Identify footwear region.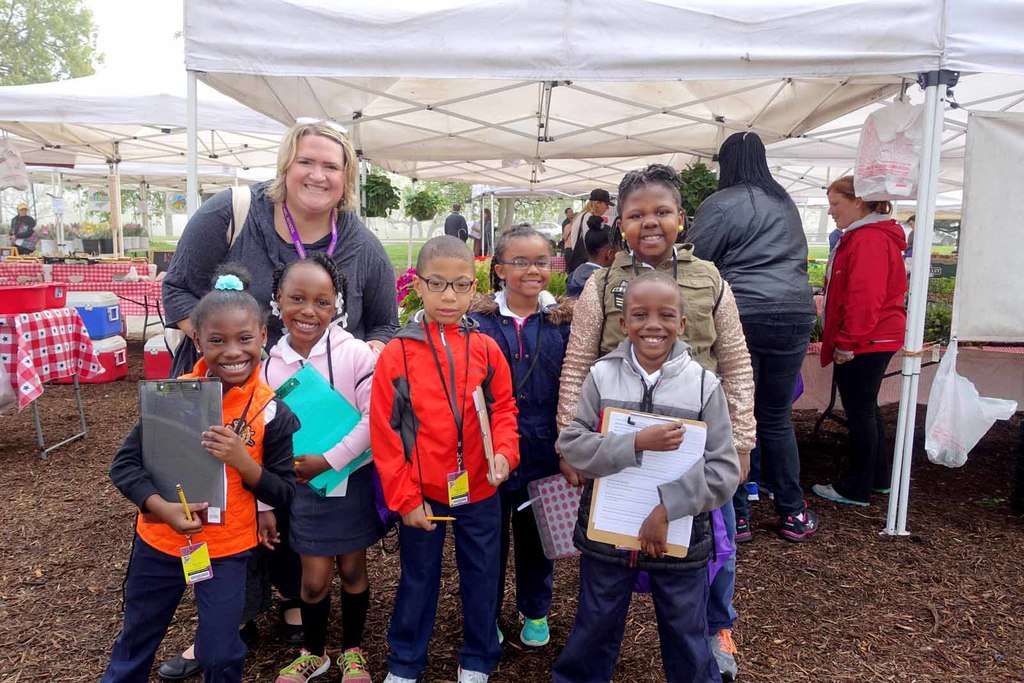
Region: (813,483,870,508).
